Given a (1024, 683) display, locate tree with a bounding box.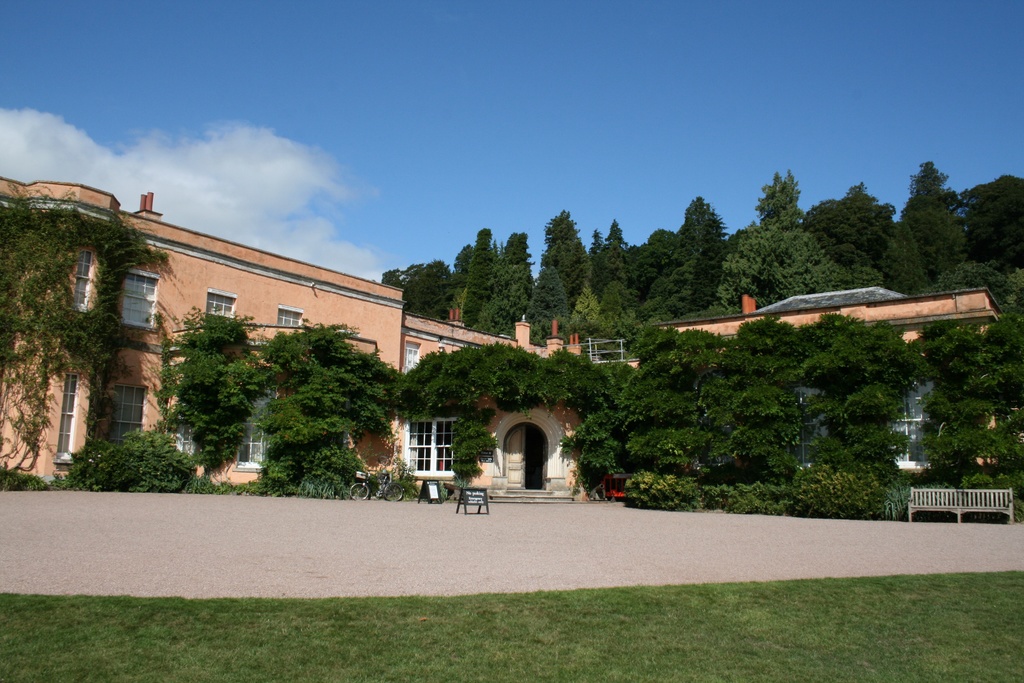
Located: (218, 310, 393, 484).
